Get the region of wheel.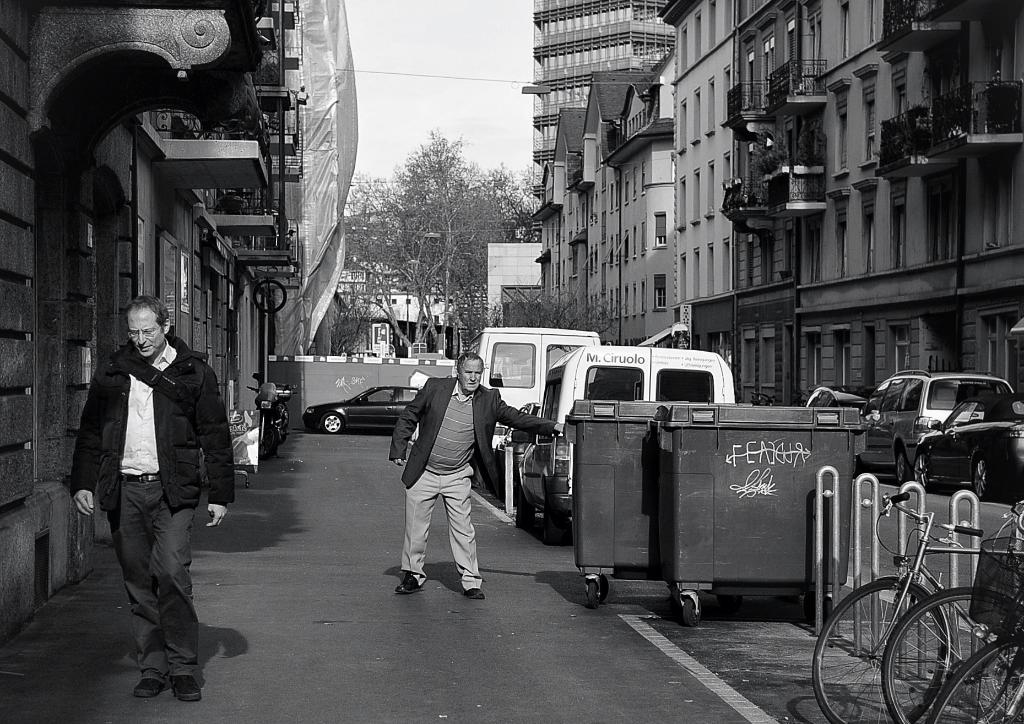
(left=808, top=572, right=954, bottom=723).
